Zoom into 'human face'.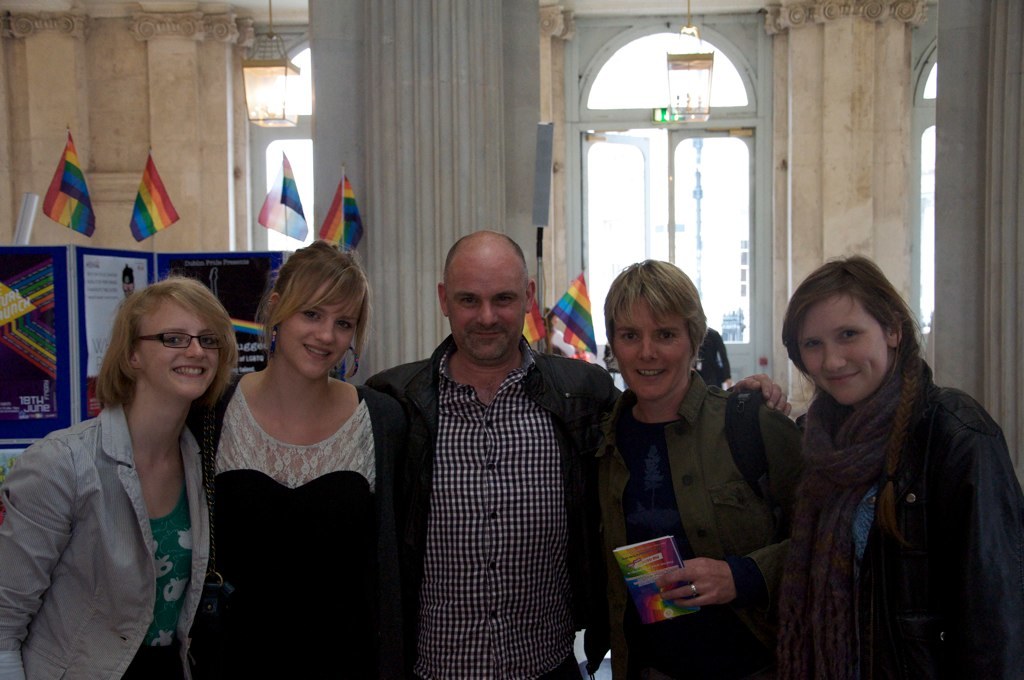
Zoom target: {"left": 801, "top": 293, "right": 886, "bottom": 397}.
